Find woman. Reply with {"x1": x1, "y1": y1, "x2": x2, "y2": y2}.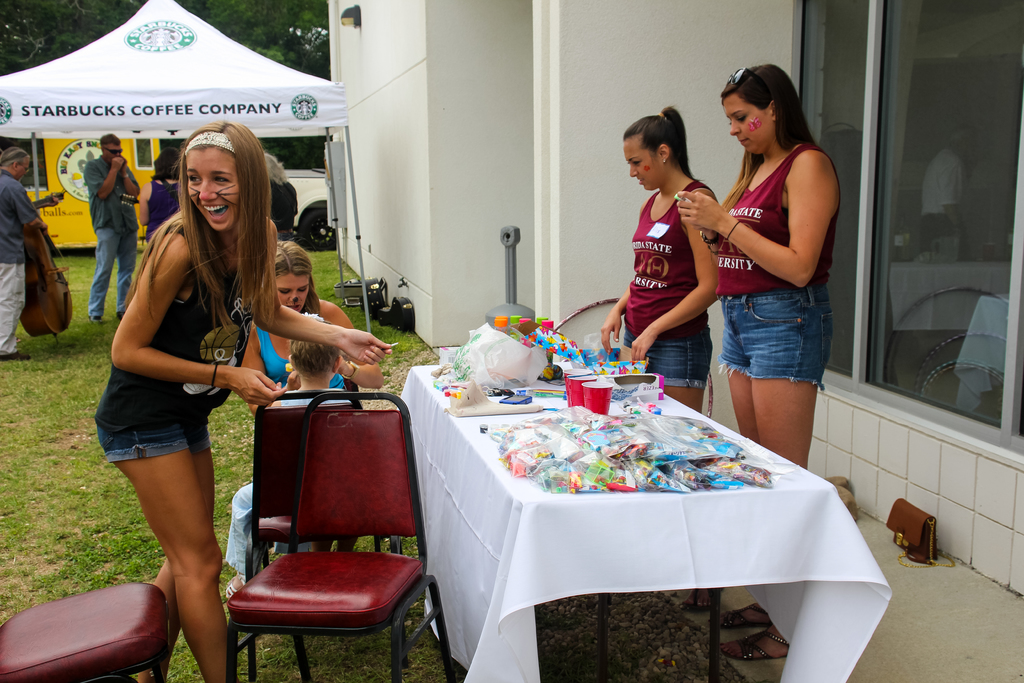
{"x1": 598, "y1": 104, "x2": 725, "y2": 604}.
